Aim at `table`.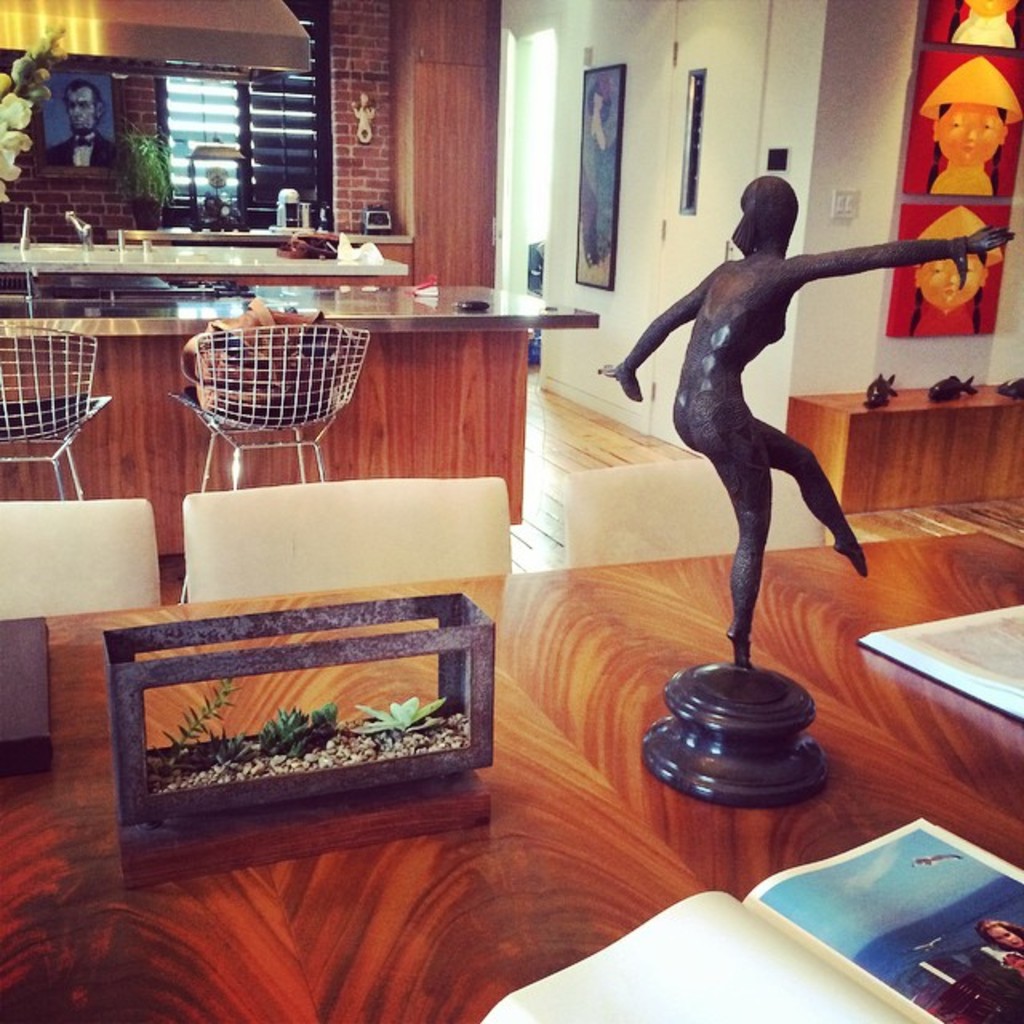
Aimed at [0, 262, 587, 528].
